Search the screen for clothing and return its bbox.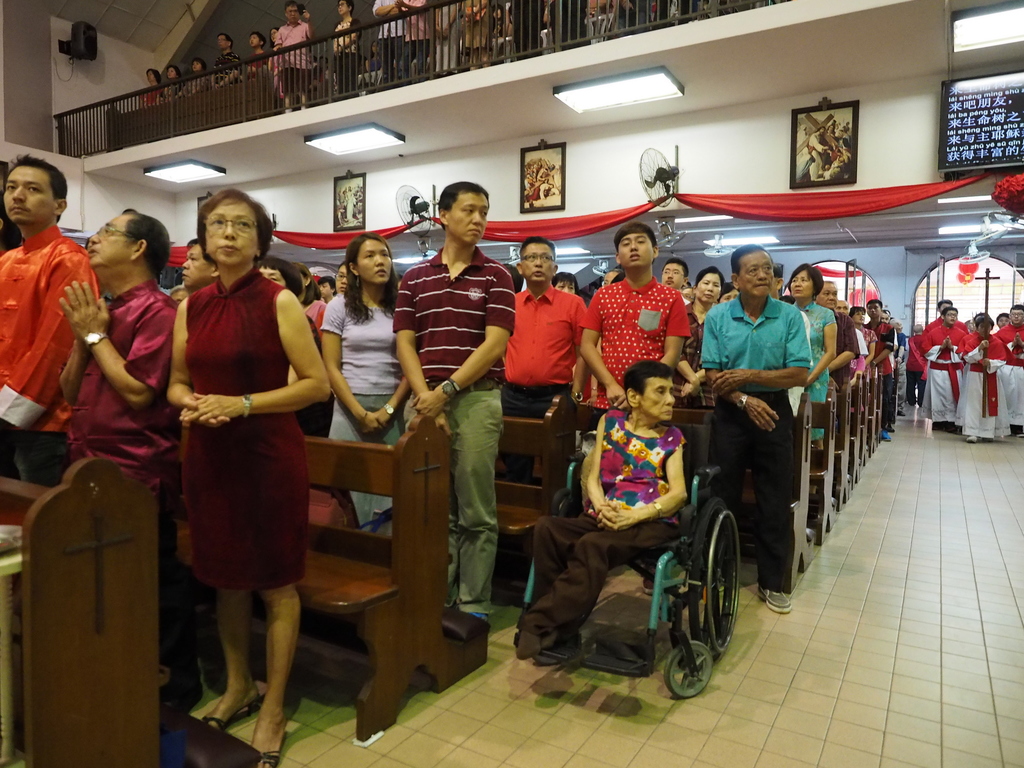
Found: x1=683 y1=295 x2=714 y2=389.
